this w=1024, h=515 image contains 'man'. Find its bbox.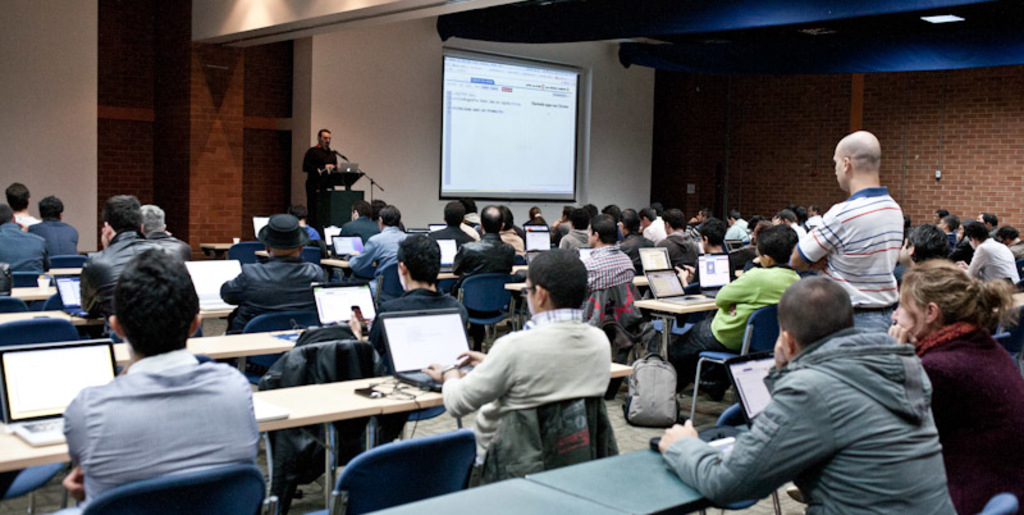
rect(454, 208, 517, 275).
